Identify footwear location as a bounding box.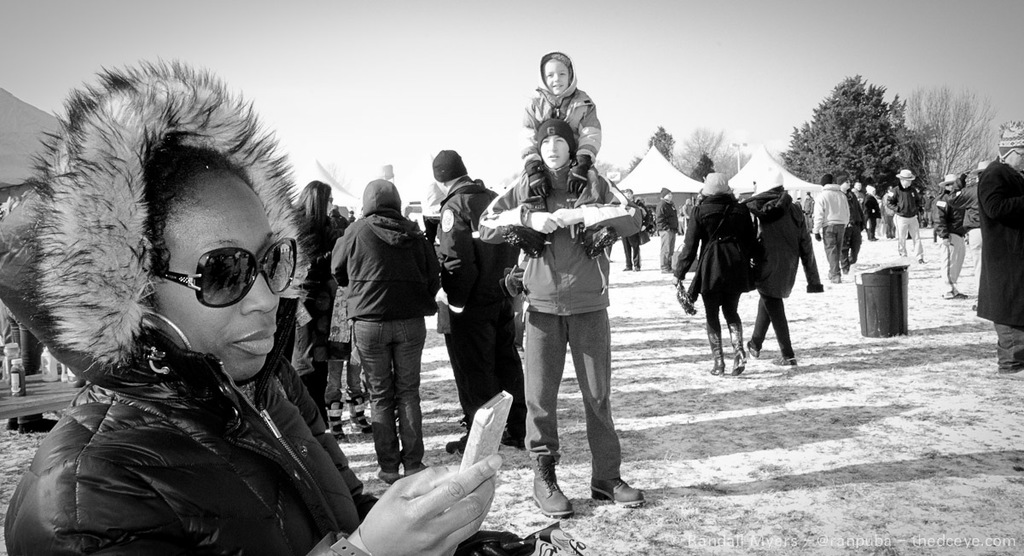
771 357 796 368.
